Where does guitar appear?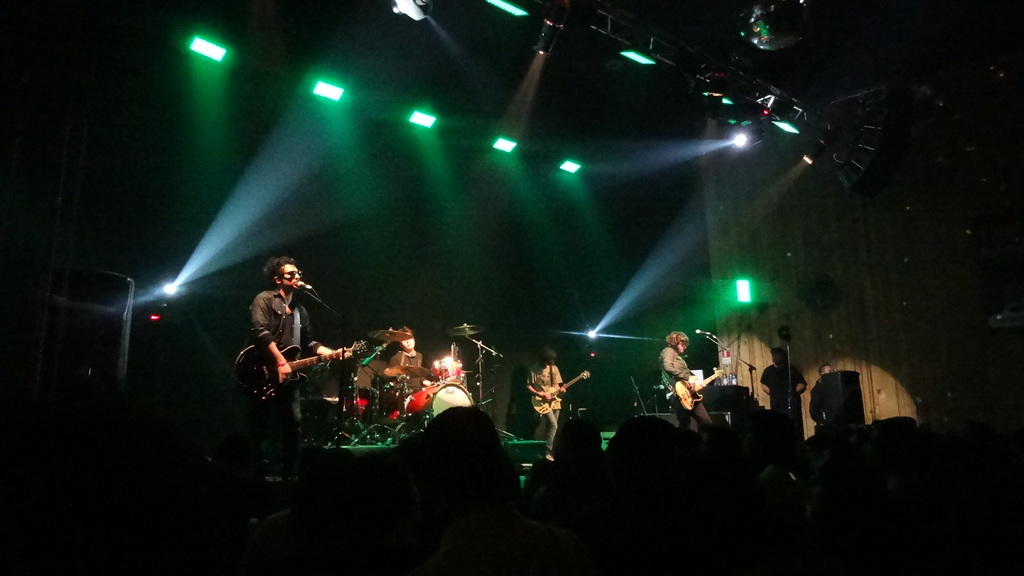
Appears at Rect(669, 365, 728, 423).
